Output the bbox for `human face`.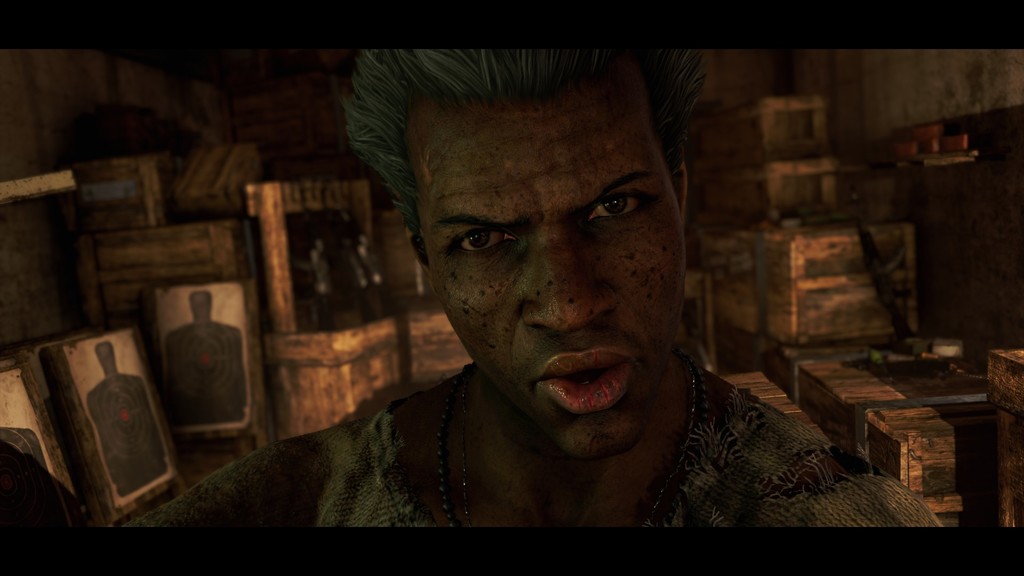
bbox=(414, 99, 689, 460).
